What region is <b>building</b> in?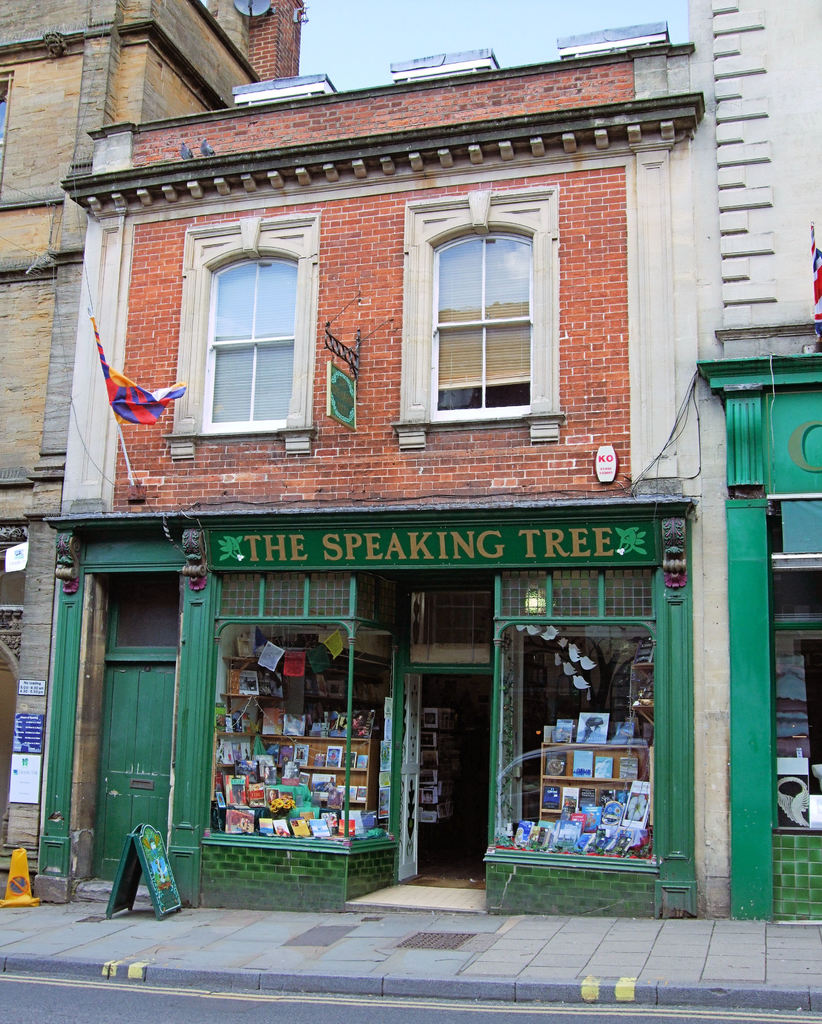
[left=0, top=0, right=301, bottom=863].
